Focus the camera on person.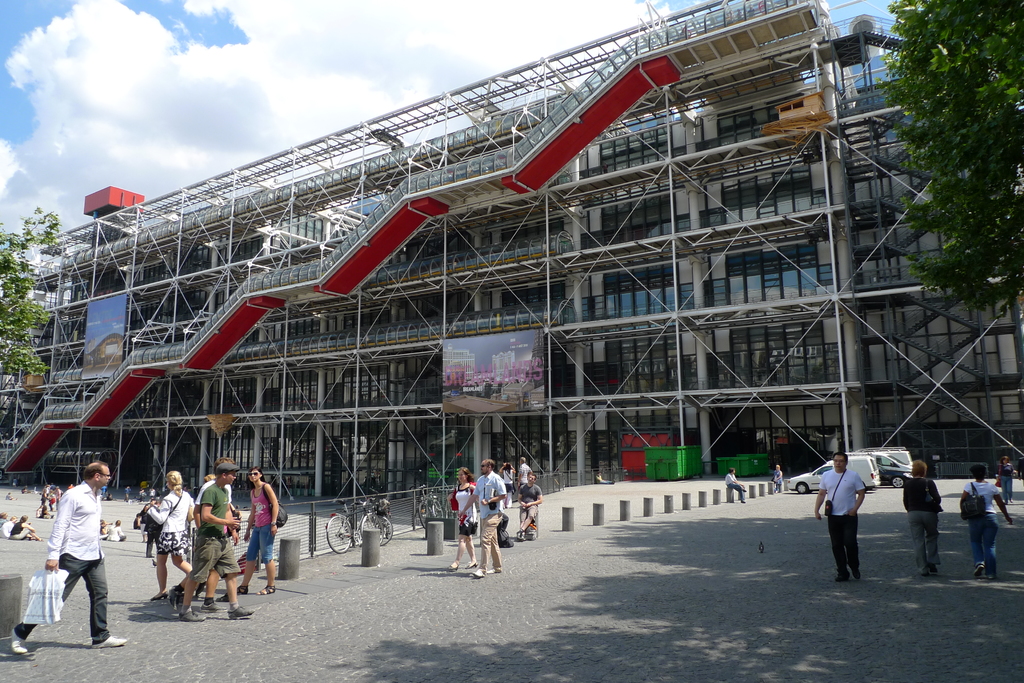
Focus region: (446, 465, 476, 574).
